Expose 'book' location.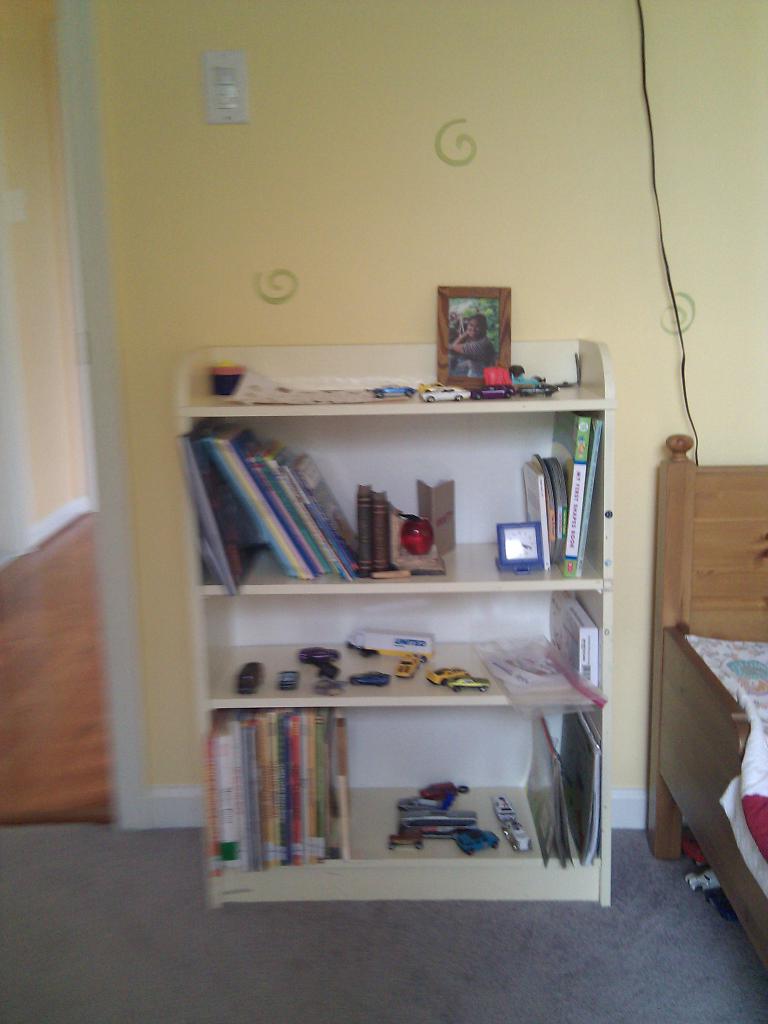
Exposed at bbox=[521, 713, 575, 861].
